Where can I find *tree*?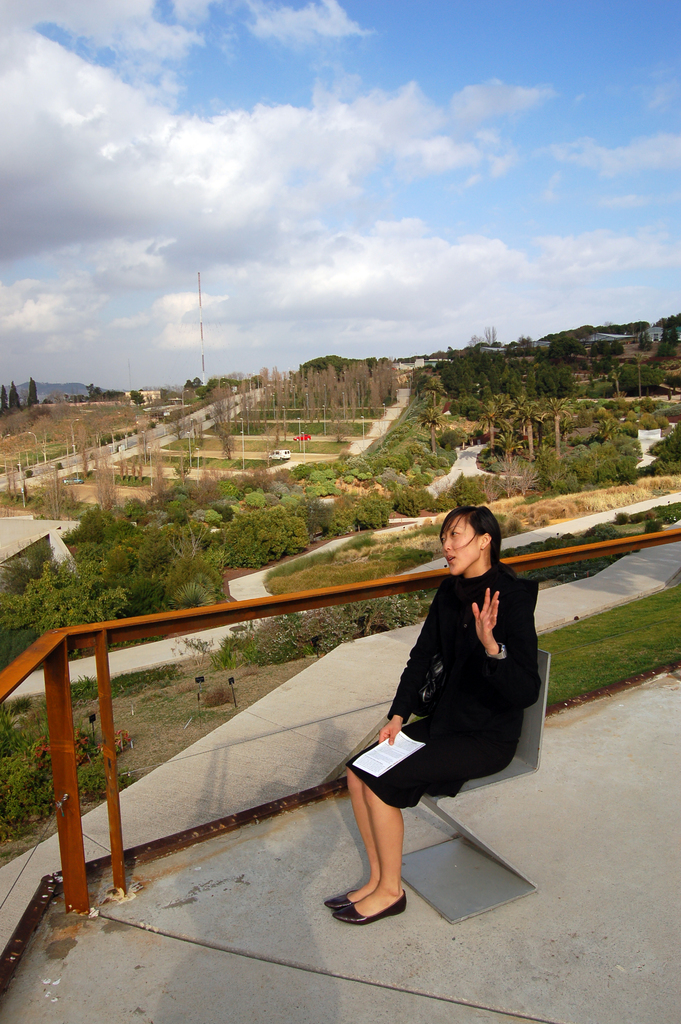
You can find it at rect(329, 505, 356, 538).
